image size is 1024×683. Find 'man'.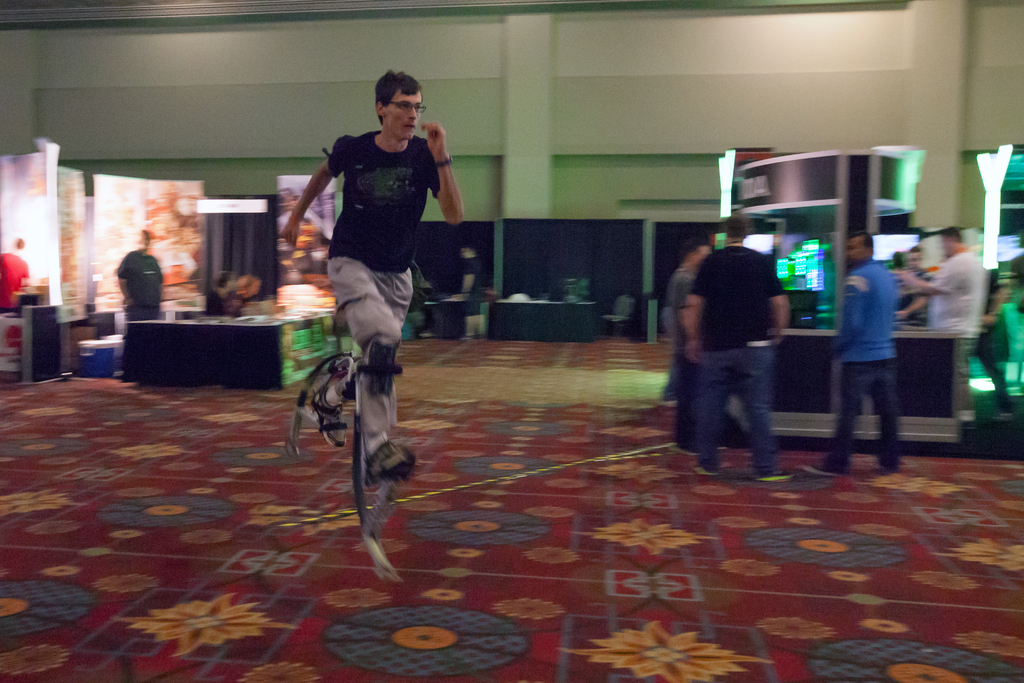
800 234 902 479.
